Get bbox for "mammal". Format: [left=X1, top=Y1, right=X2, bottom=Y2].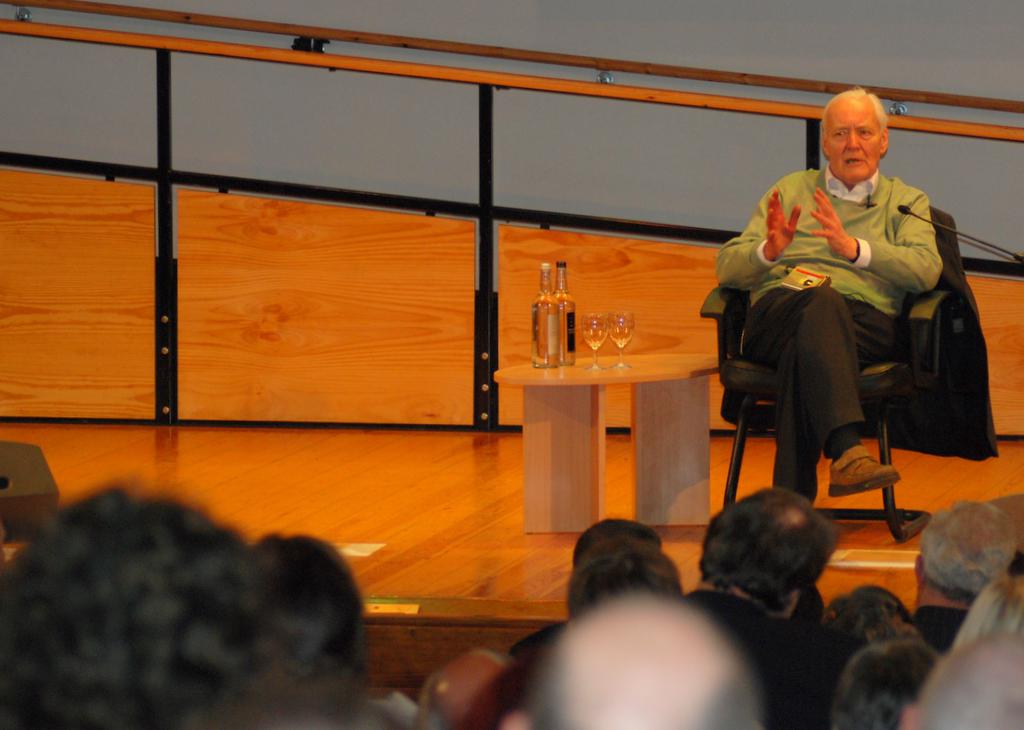
[left=692, top=474, right=844, bottom=729].
